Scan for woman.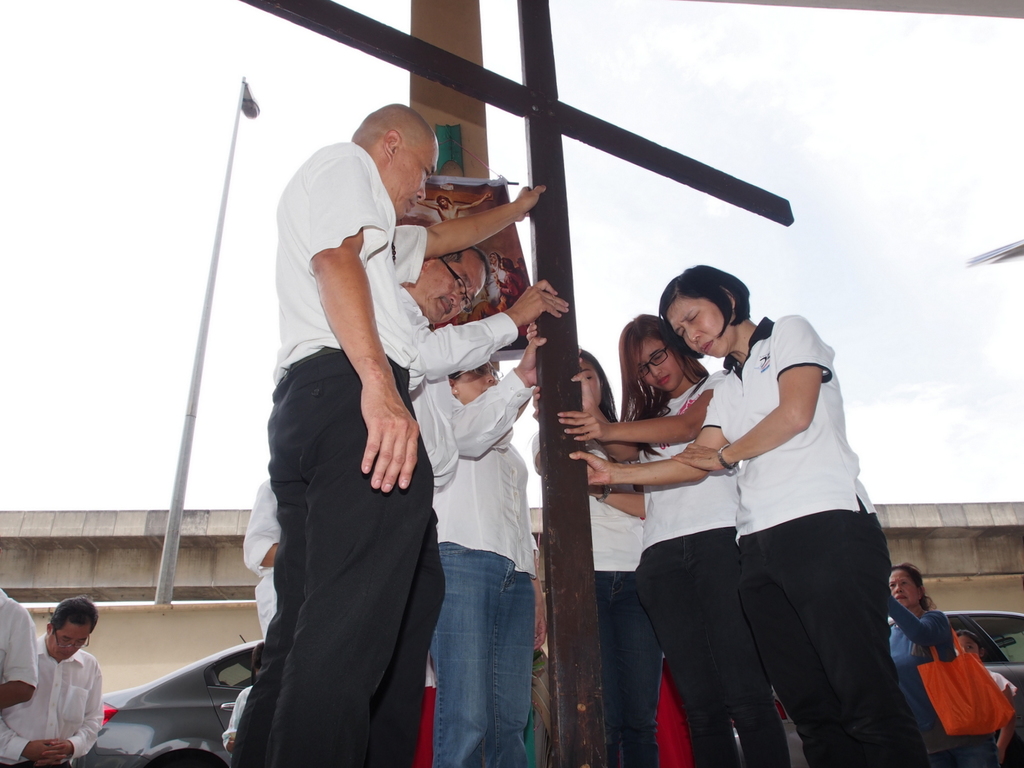
Scan result: box=[530, 352, 667, 764].
